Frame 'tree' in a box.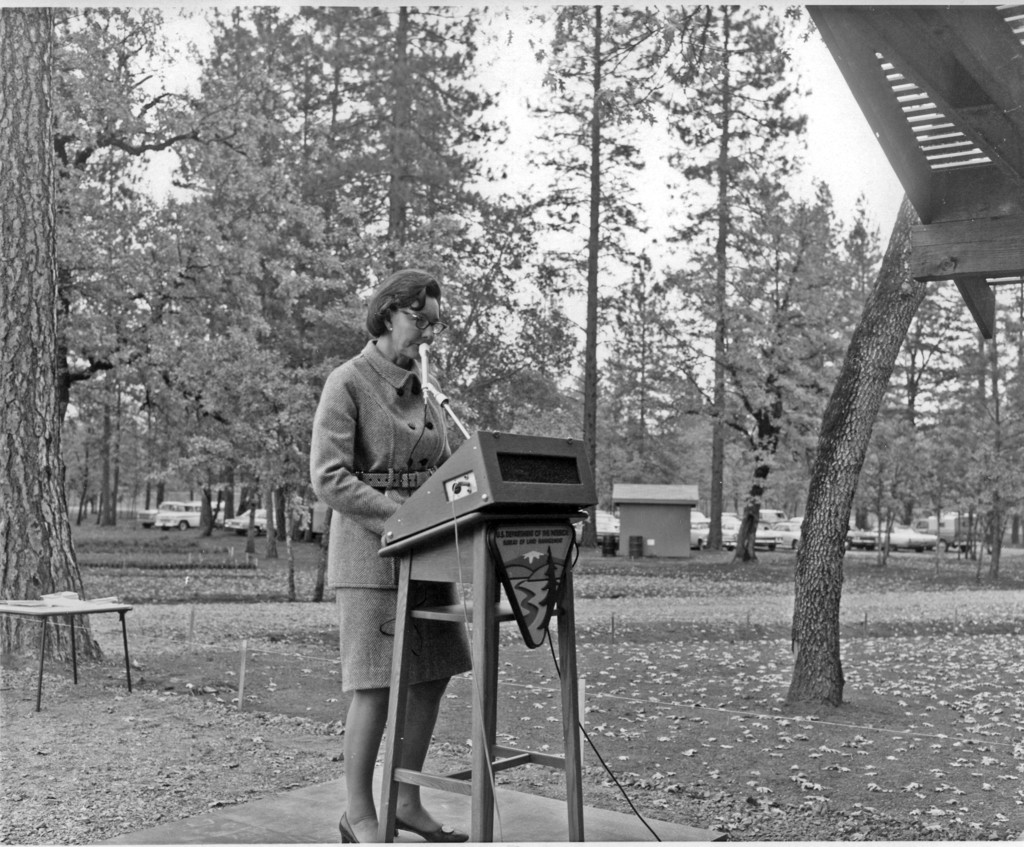
(x1=703, y1=173, x2=859, y2=574).
